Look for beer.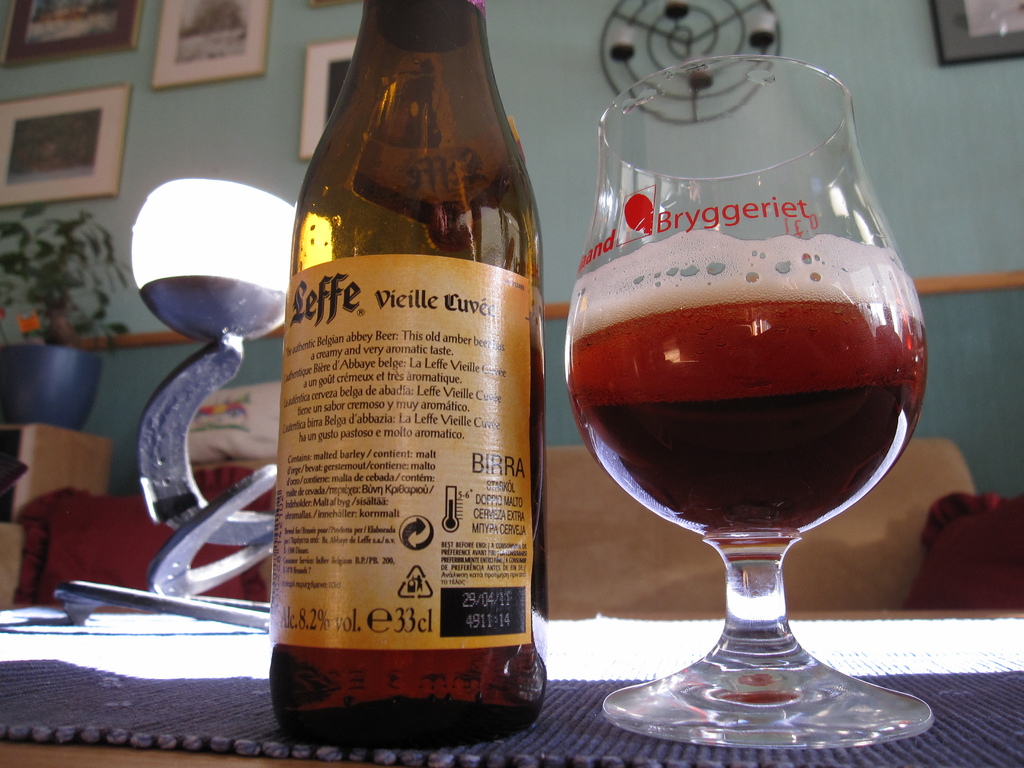
Found: {"left": 560, "top": 47, "right": 942, "bottom": 767}.
